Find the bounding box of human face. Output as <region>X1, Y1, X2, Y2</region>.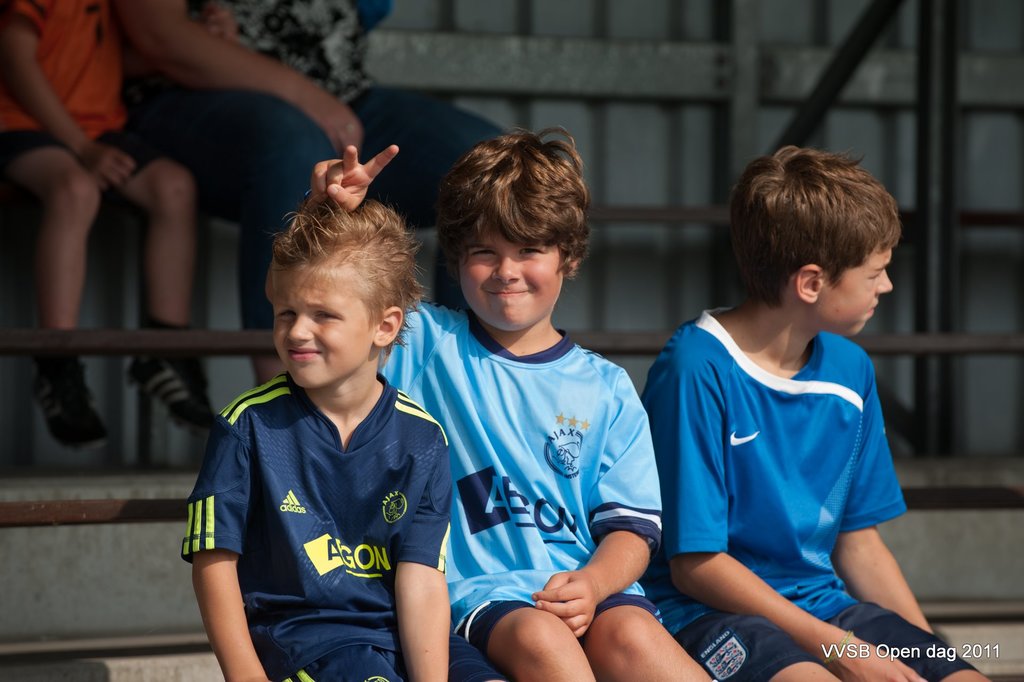
<region>274, 268, 372, 384</region>.
